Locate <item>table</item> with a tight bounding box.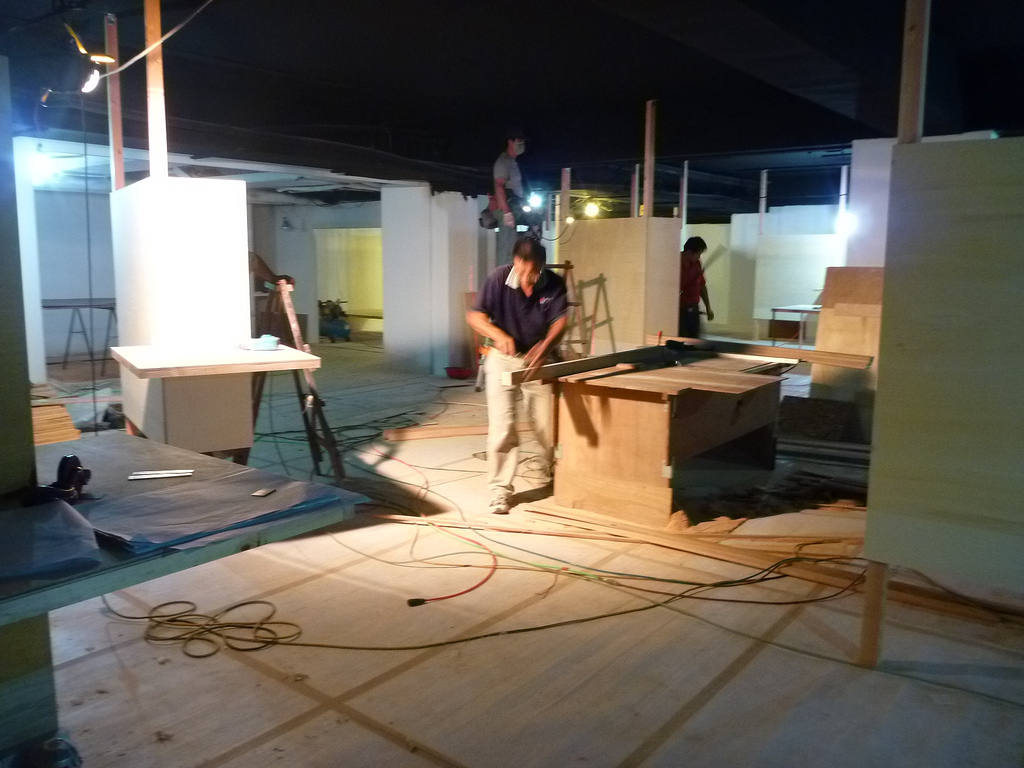
select_region(38, 295, 117, 375).
